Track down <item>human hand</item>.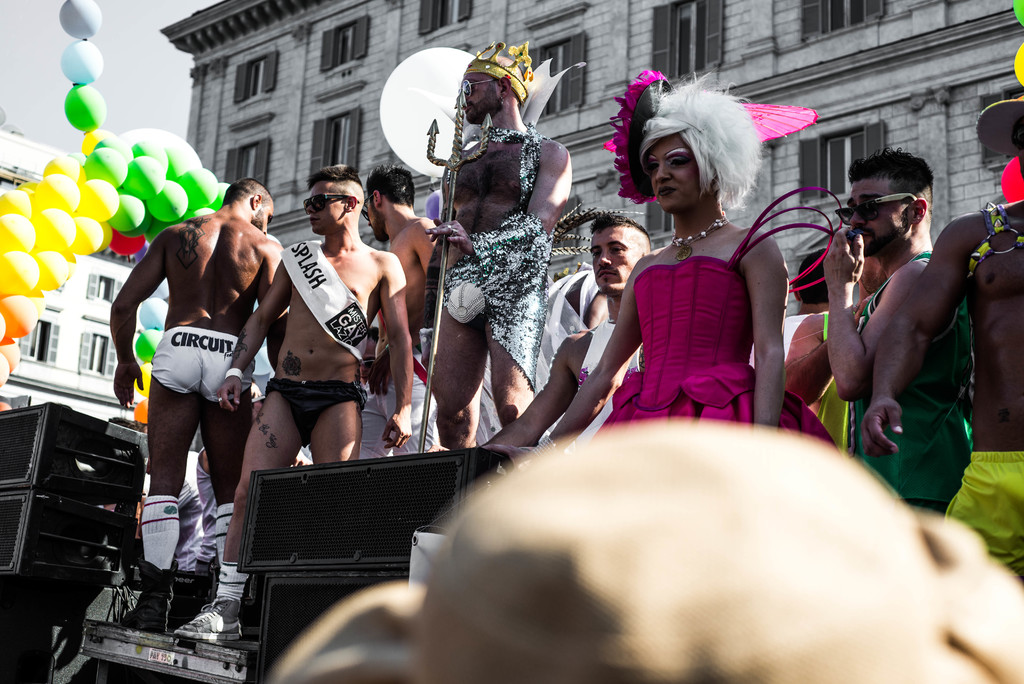
Tracked to <box>424,220,470,257</box>.
